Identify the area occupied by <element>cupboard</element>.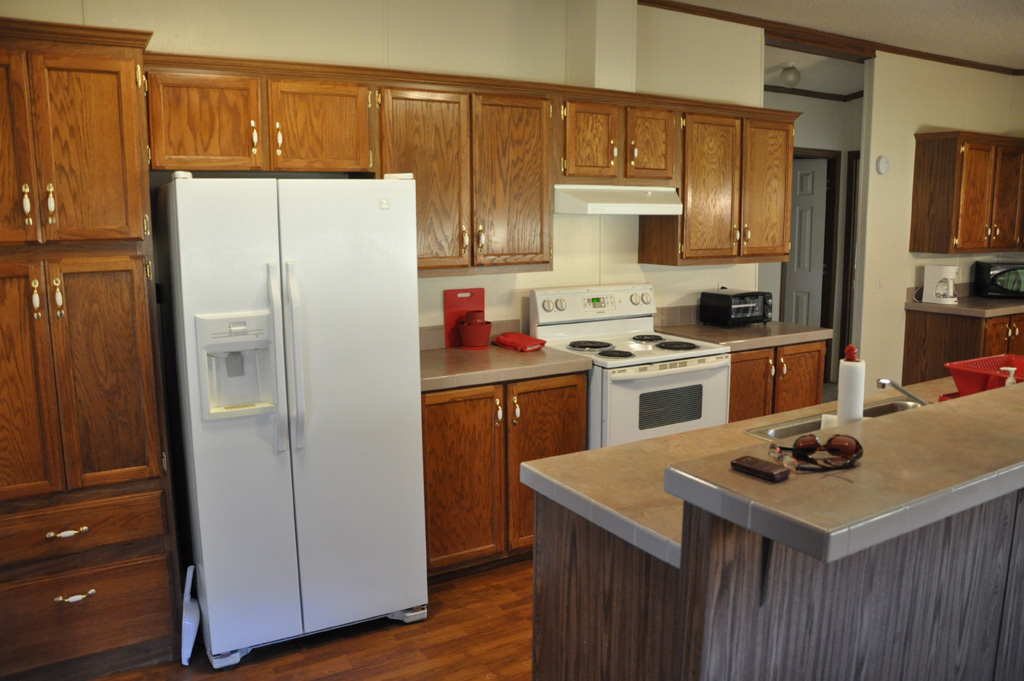
Area: x1=422 y1=342 x2=822 y2=580.
